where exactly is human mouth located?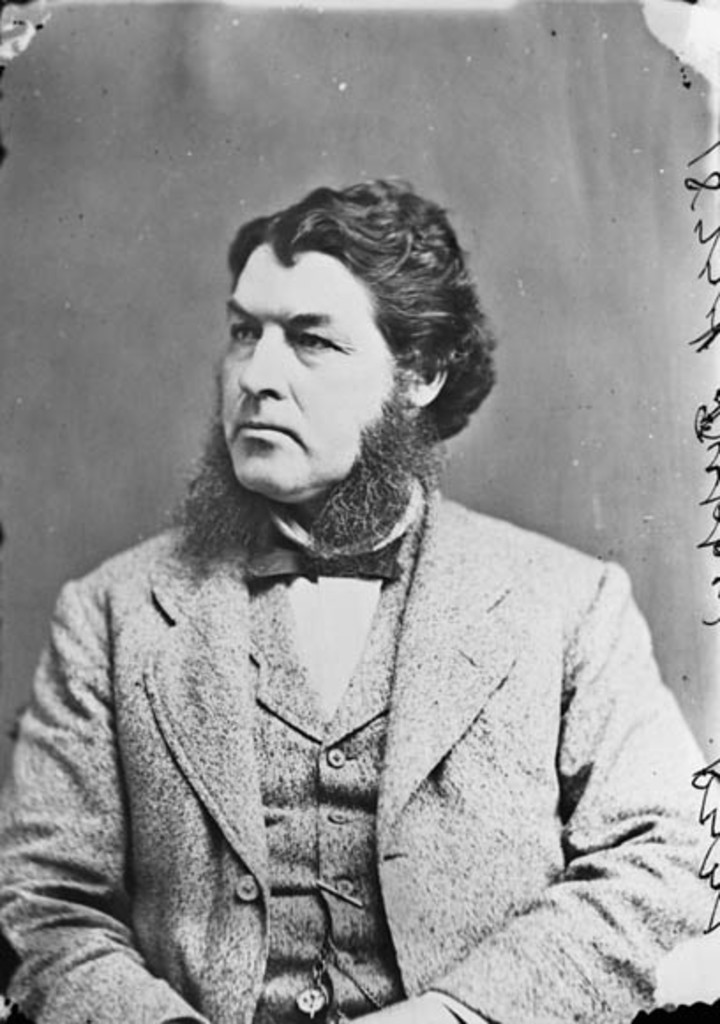
Its bounding box is (x1=229, y1=415, x2=311, y2=459).
